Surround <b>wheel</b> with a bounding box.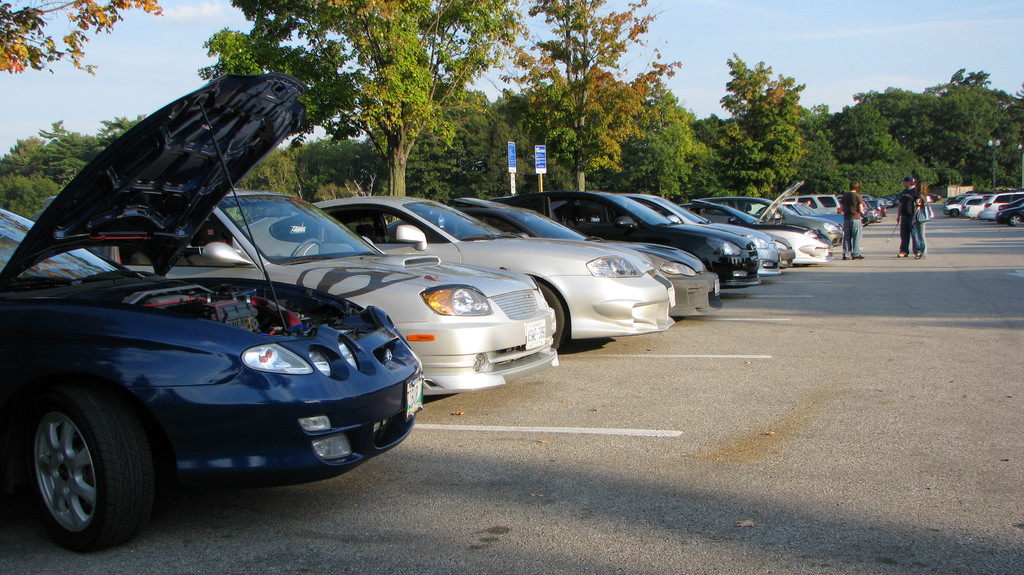
rect(15, 373, 138, 540).
